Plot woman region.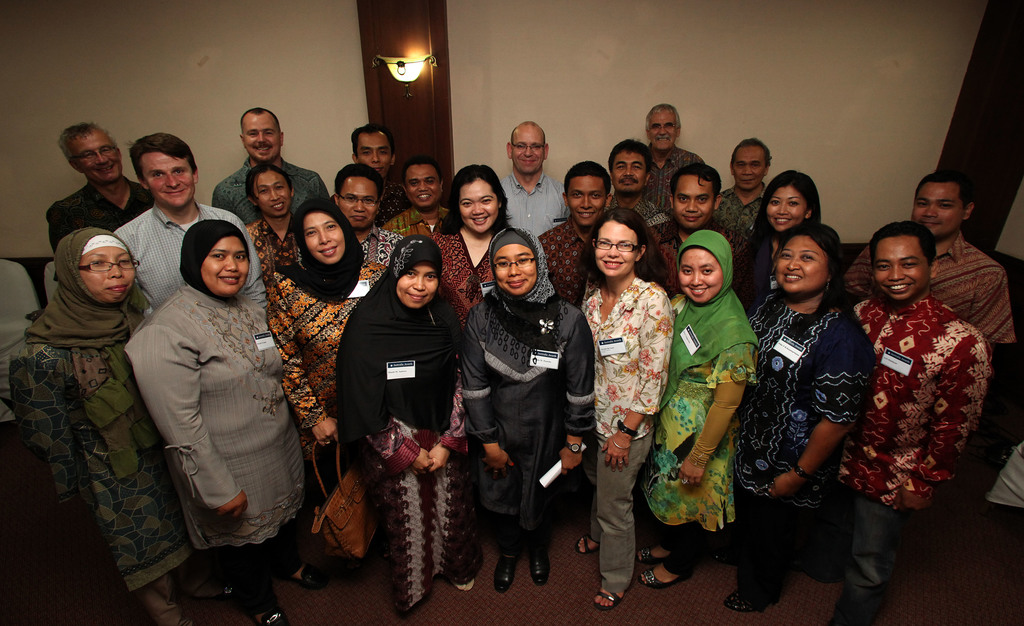
Plotted at {"left": 434, "top": 161, "right": 514, "bottom": 312}.
